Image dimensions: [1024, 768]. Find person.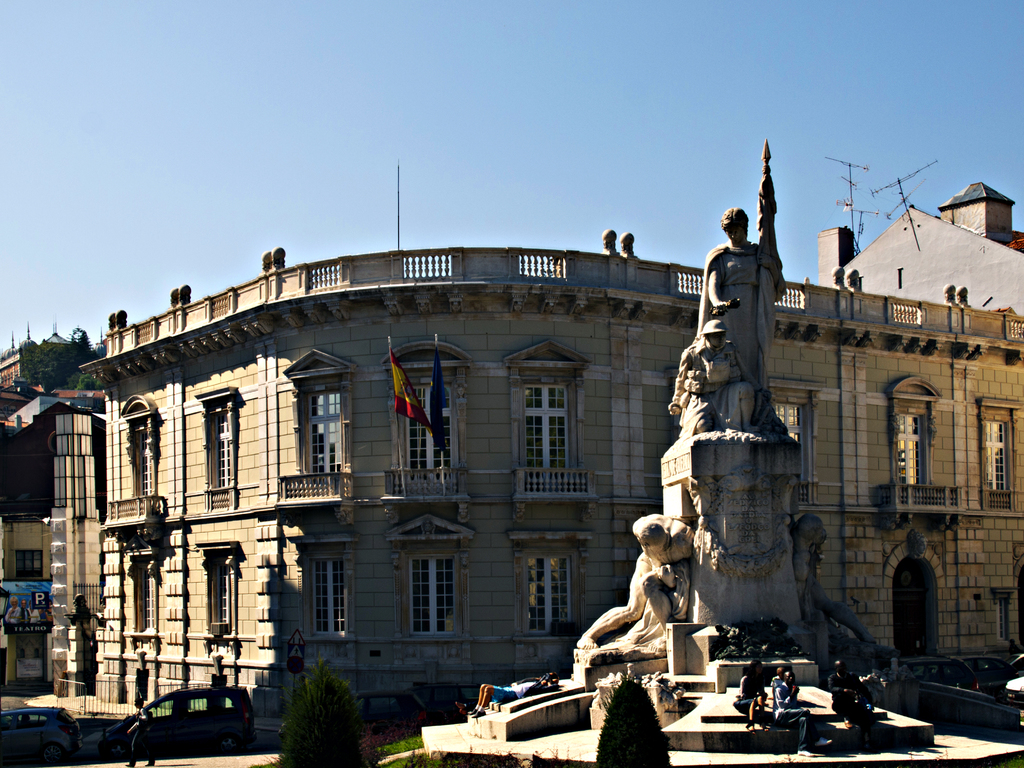
pyautogui.locateOnScreen(469, 672, 559, 714).
